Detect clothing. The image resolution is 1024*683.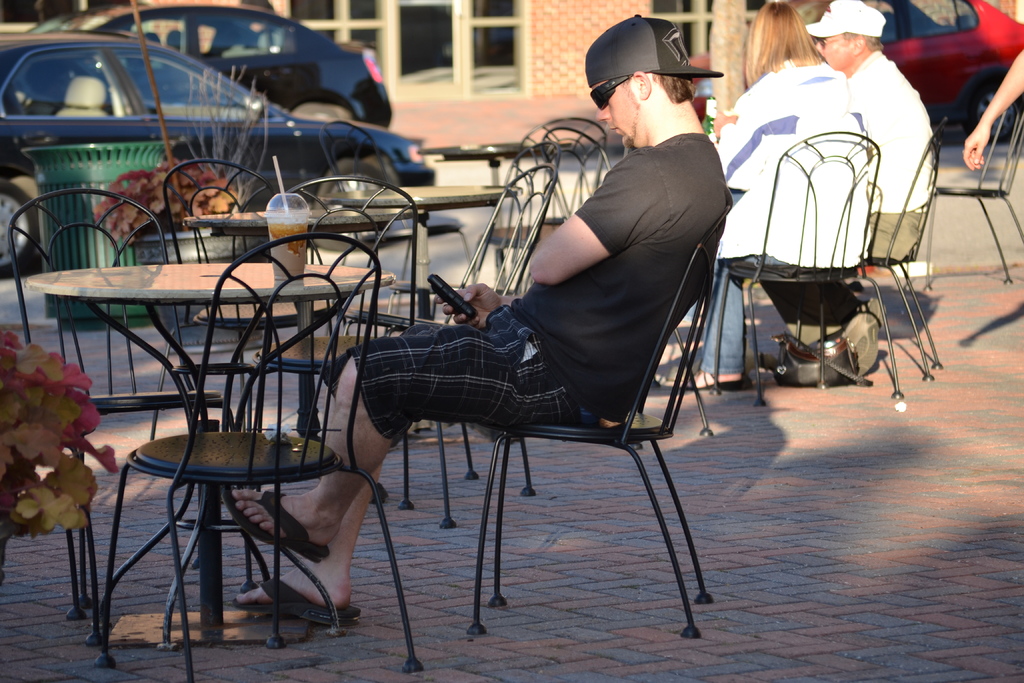
758,47,934,347.
